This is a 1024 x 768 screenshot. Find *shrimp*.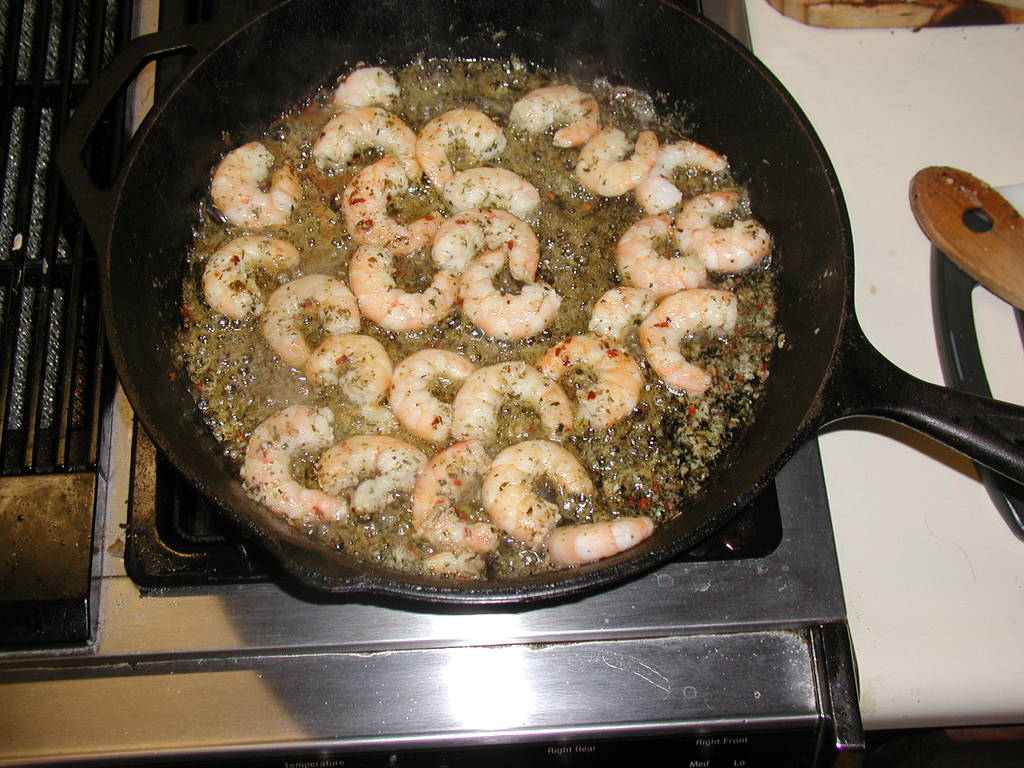
Bounding box: [448,358,568,438].
